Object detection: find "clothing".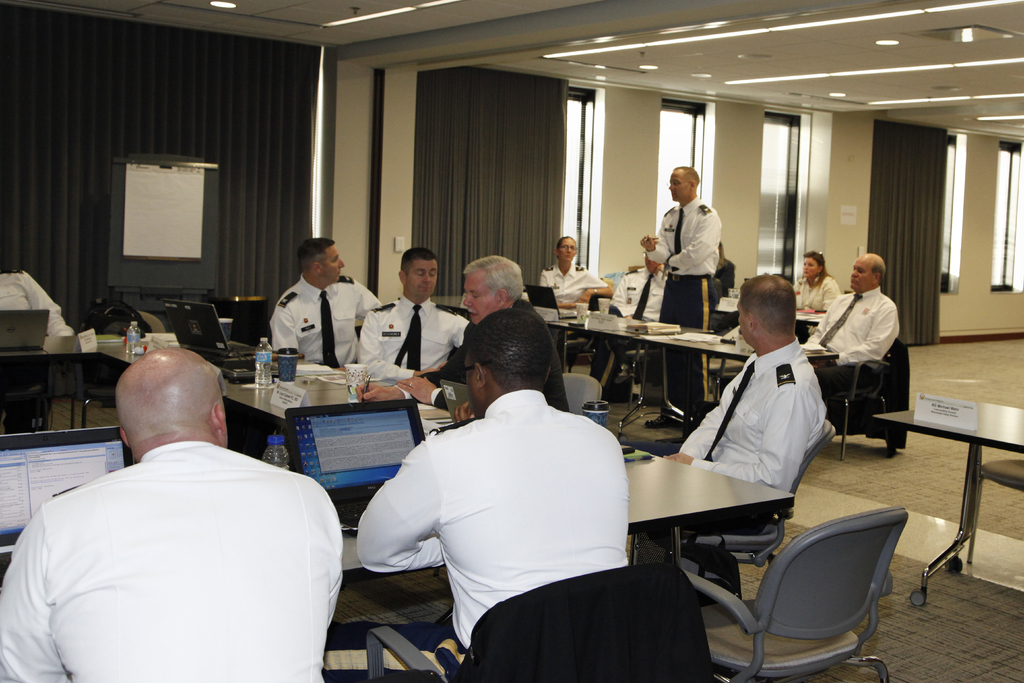
(x1=646, y1=206, x2=708, y2=404).
